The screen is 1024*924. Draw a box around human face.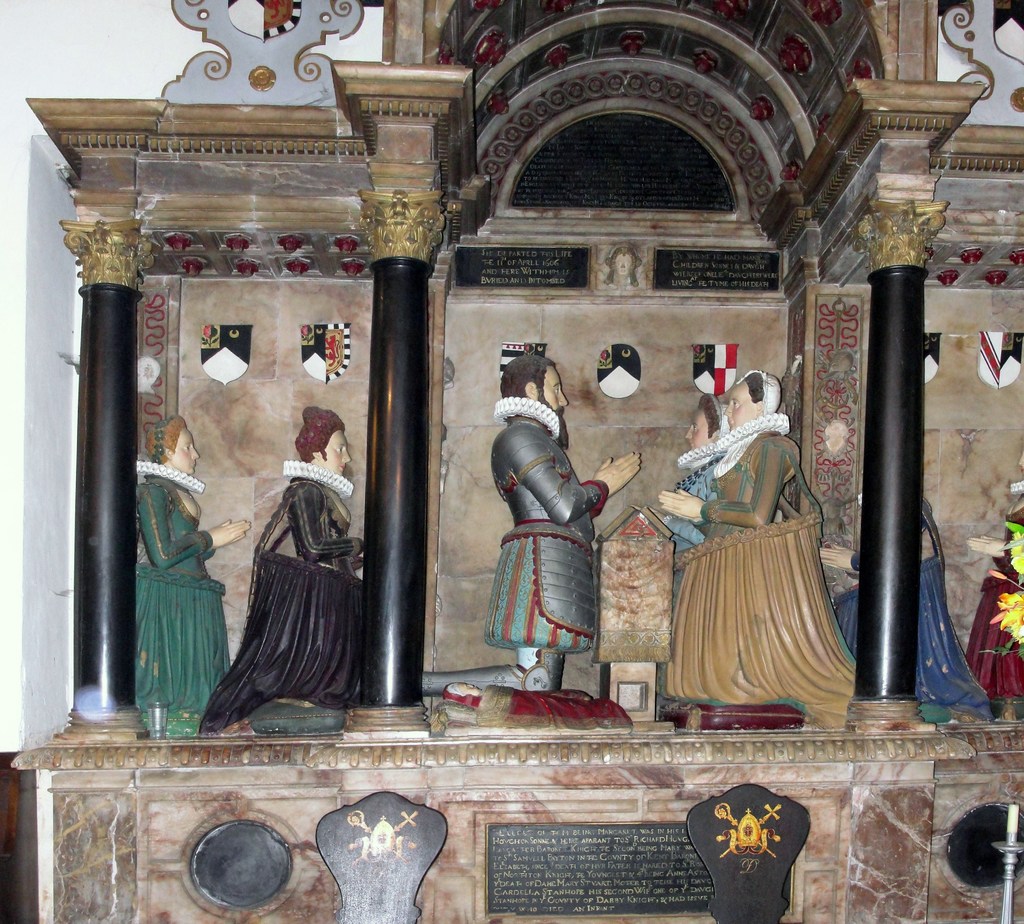
locate(688, 410, 708, 449).
